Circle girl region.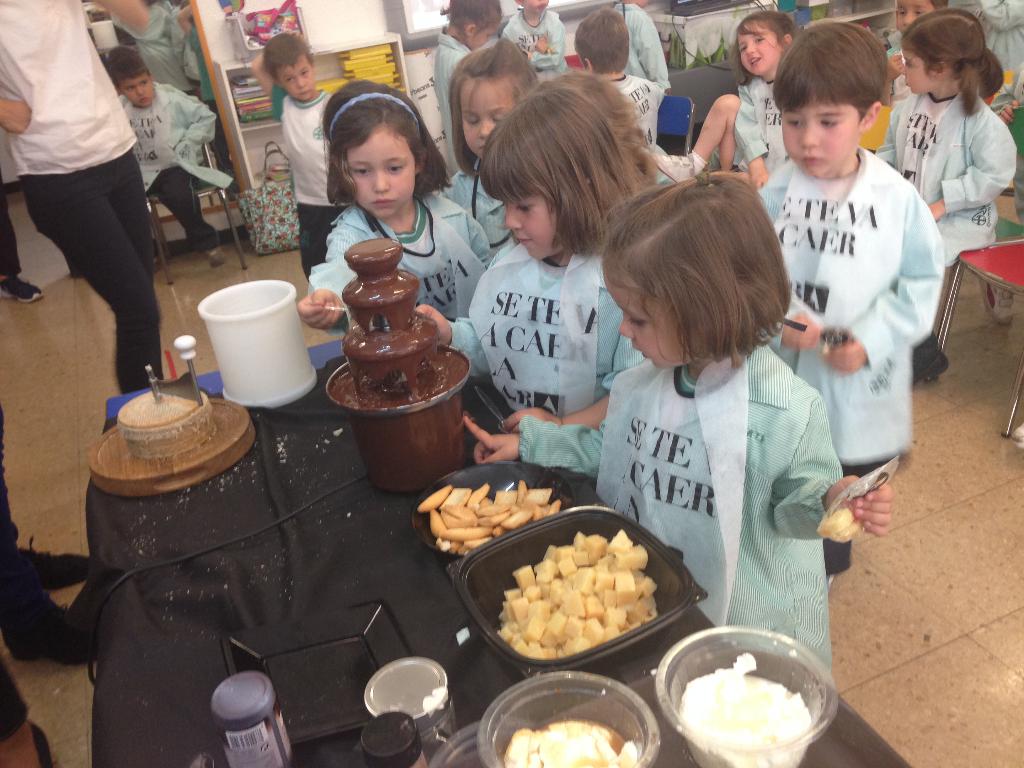
Region: [x1=413, y1=68, x2=656, y2=436].
